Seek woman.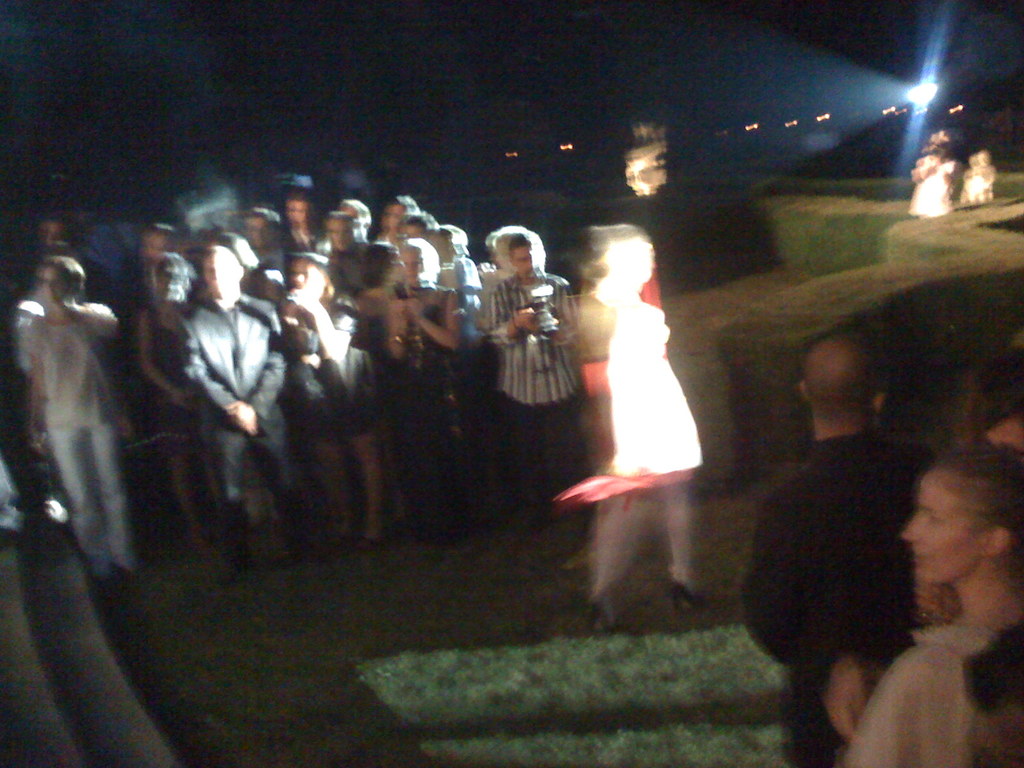
pyautogui.locateOnScreen(838, 446, 1023, 767).
